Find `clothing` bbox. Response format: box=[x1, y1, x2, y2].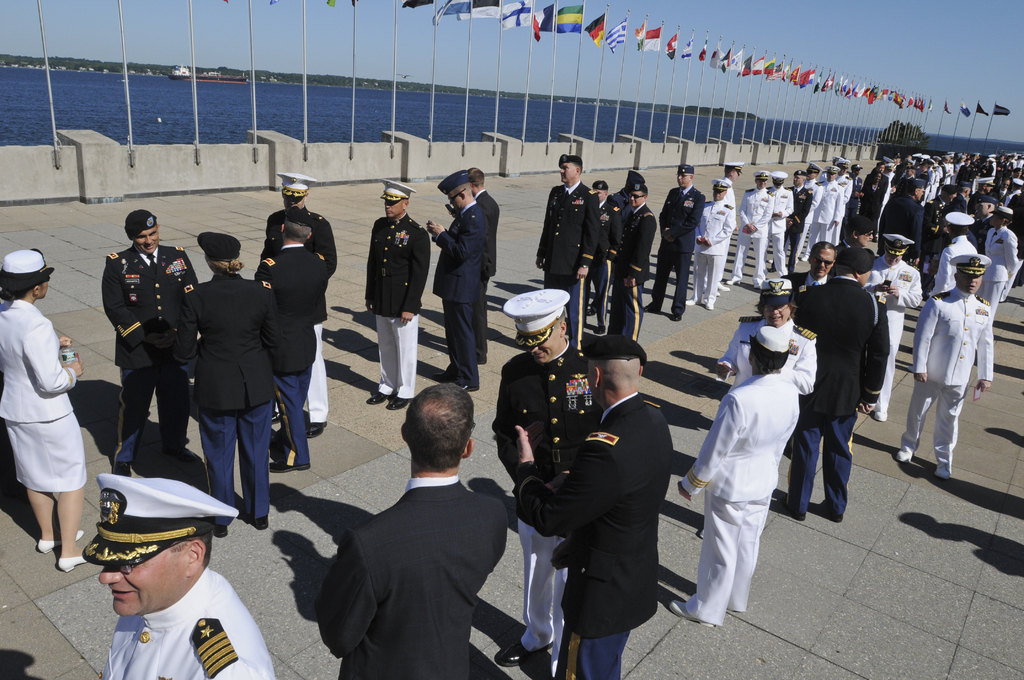
box=[722, 316, 820, 404].
